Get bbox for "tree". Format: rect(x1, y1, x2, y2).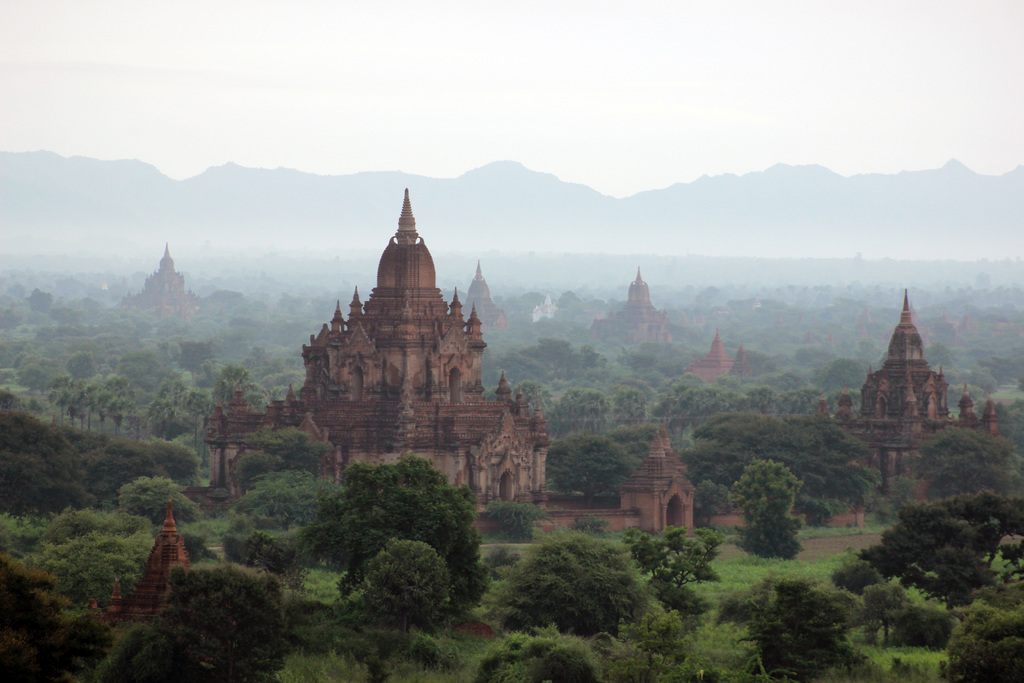
rect(685, 414, 792, 478).
